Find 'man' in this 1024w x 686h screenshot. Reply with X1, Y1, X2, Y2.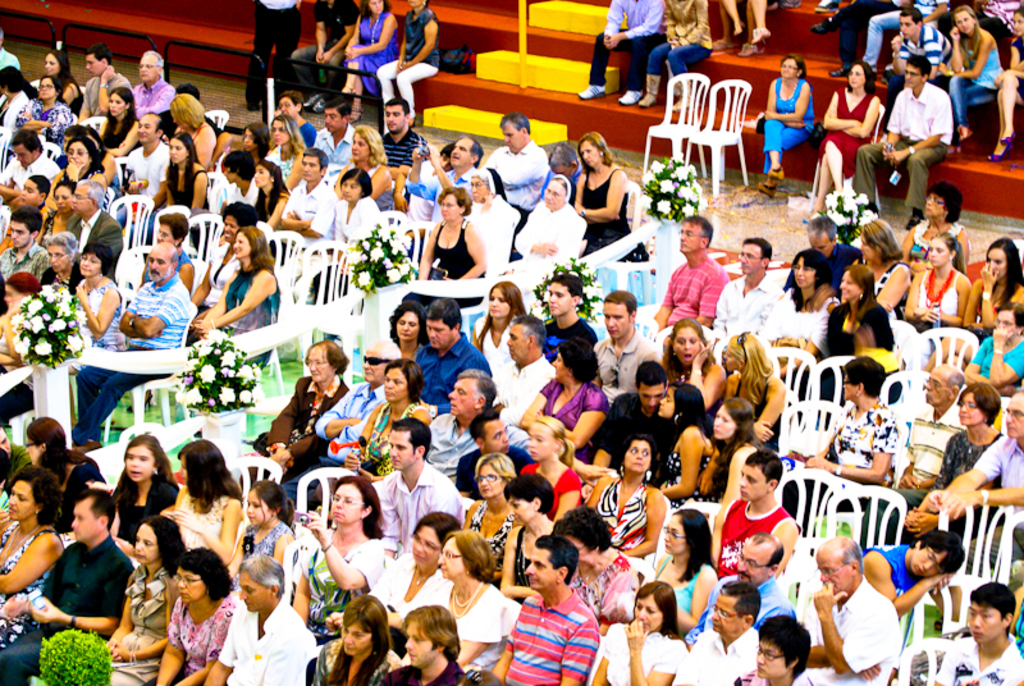
593, 285, 664, 411.
